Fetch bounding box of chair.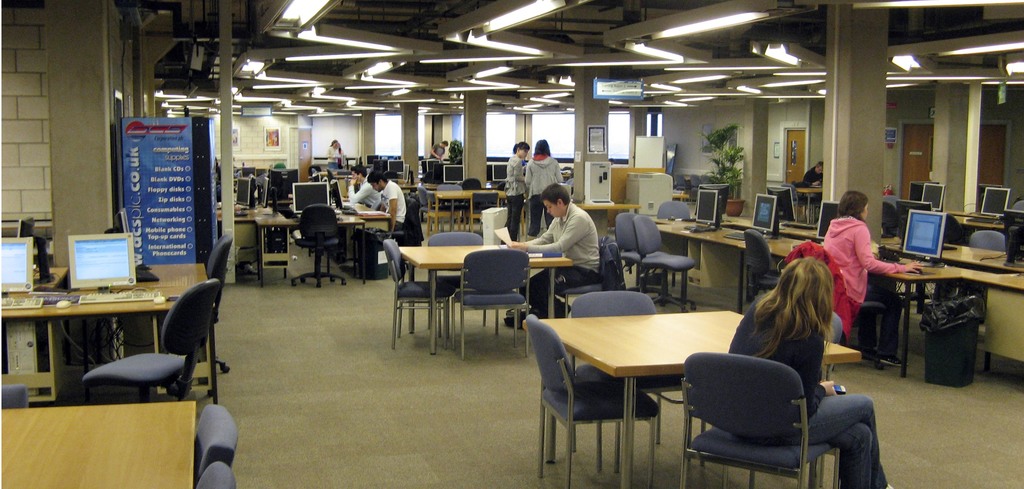
Bbox: x1=202, y1=234, x2=231, y2=378.
